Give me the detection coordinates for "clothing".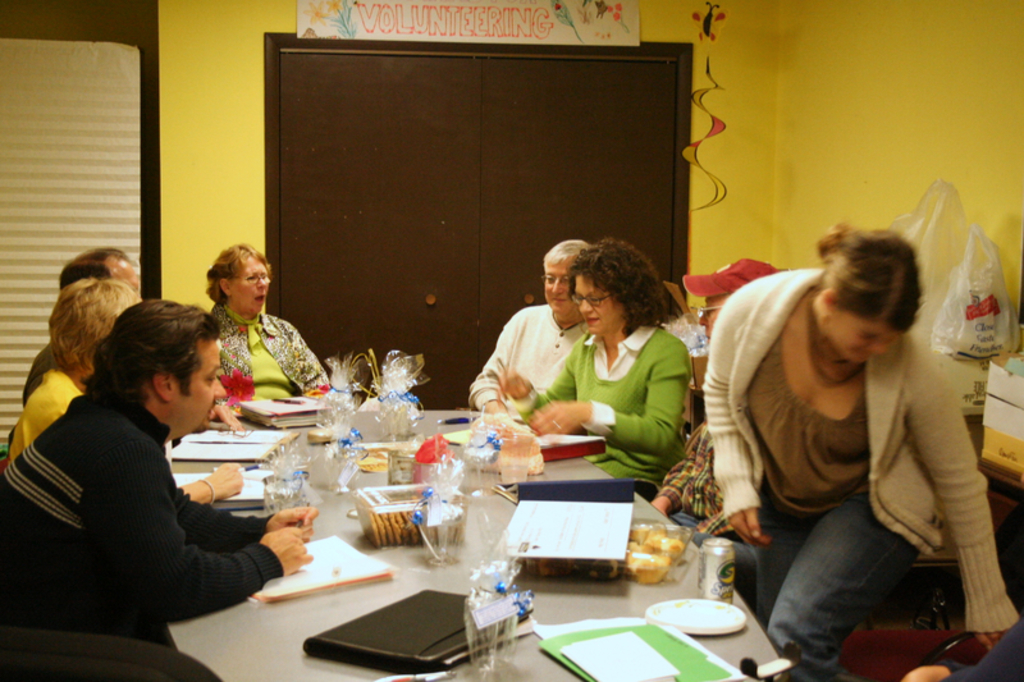
Rect(940, 626, 1023, 681).
